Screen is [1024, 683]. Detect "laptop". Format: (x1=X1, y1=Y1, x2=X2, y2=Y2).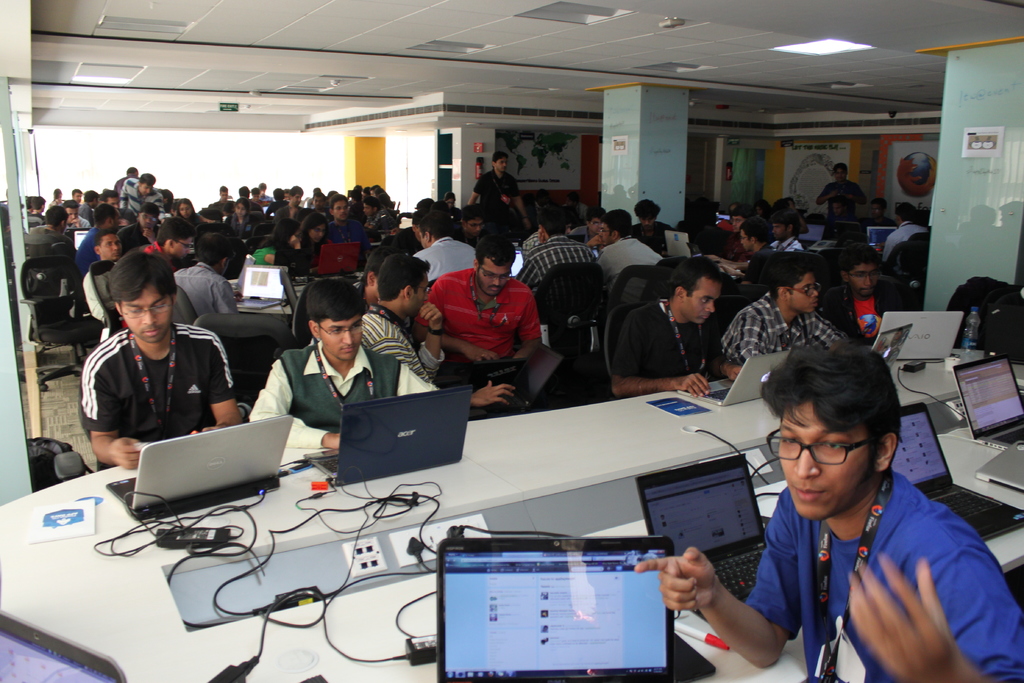
(x1=952, y1=354, x2=1023, y2=452).
